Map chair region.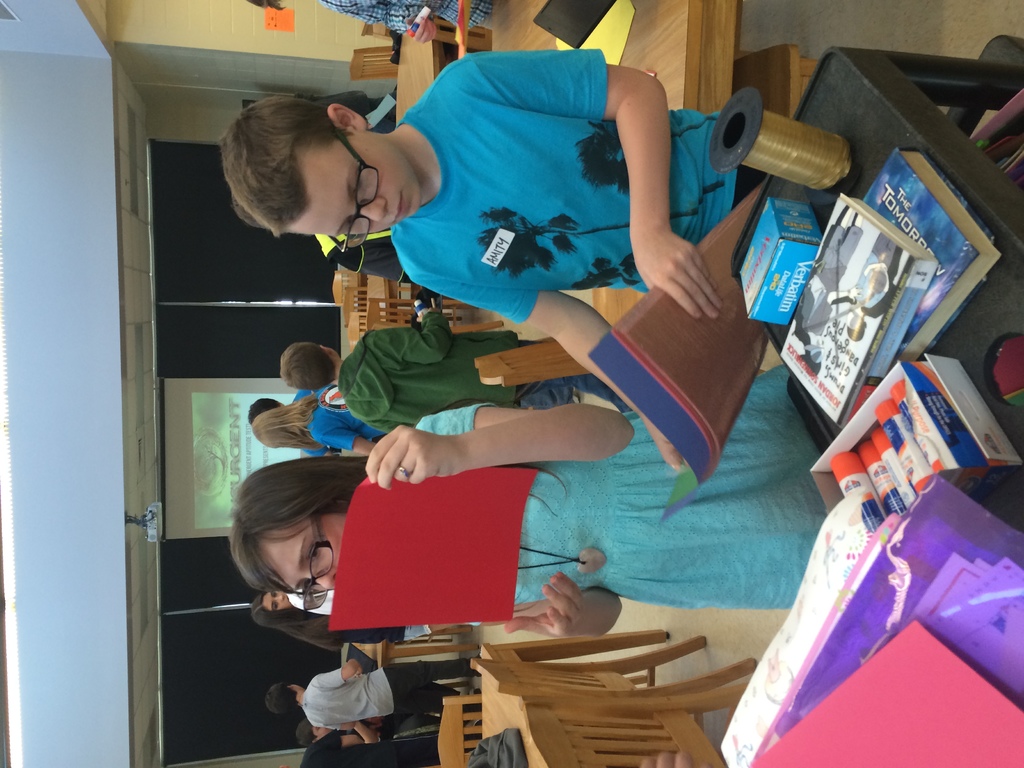
Mapped to (333,268,367,307).
